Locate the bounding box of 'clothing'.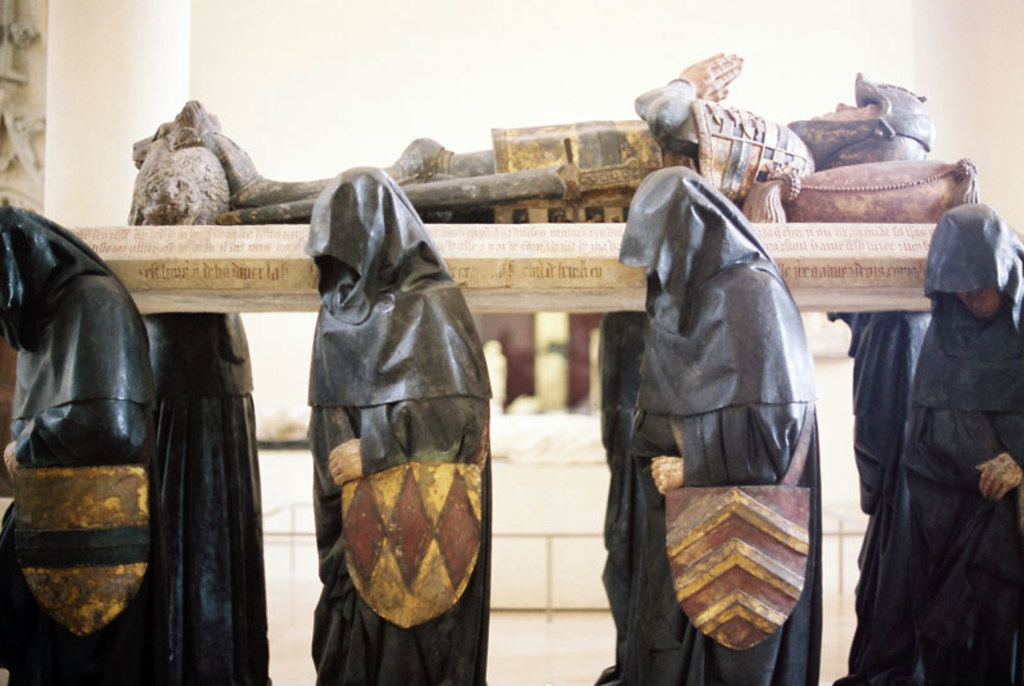
Bounding box: [x1=0, y1=211, x2=159, y2=685].
